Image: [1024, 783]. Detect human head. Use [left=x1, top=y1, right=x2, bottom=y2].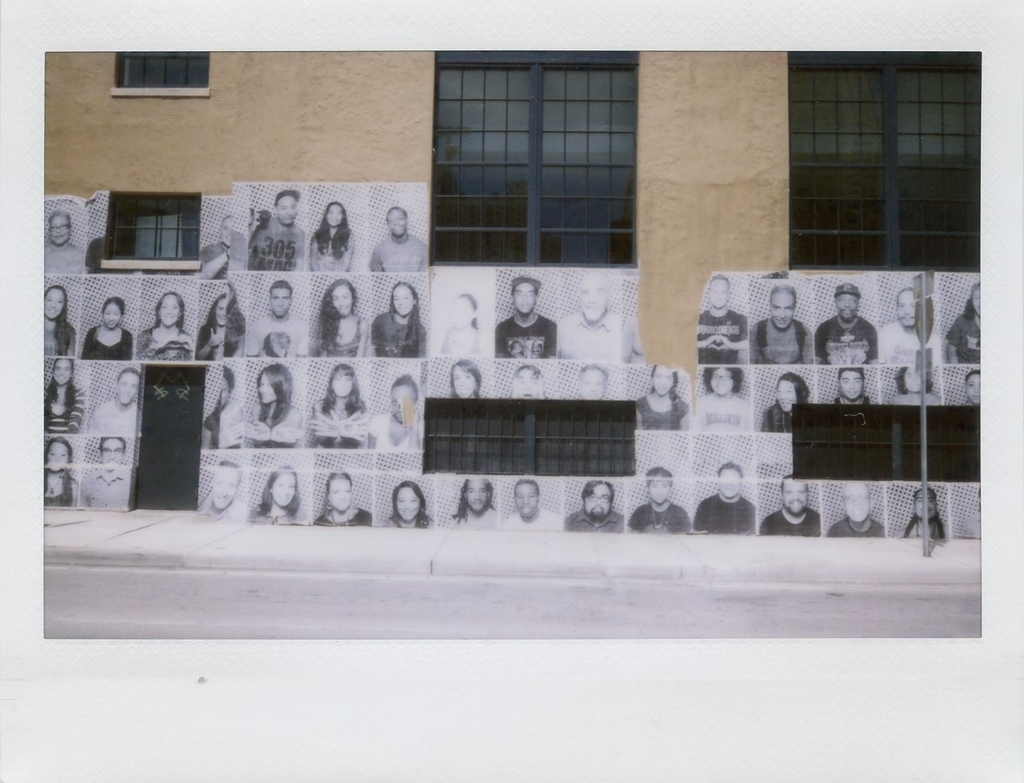
[left=258, top=365, right=292, bottom=402].
